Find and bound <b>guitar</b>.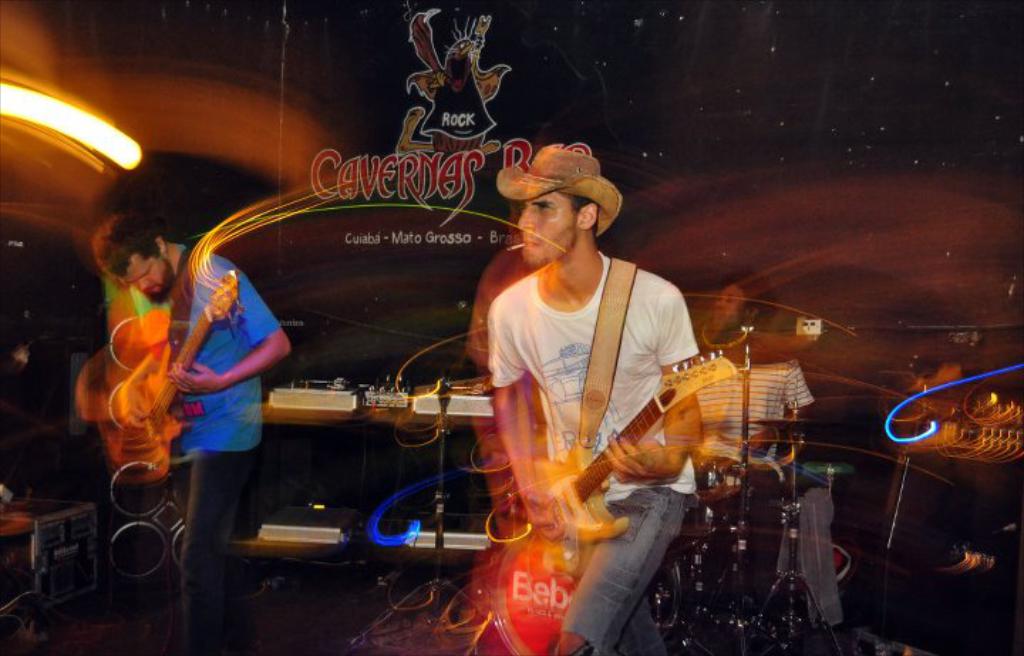
Bound: BBox(486, 319, 741, 655).
